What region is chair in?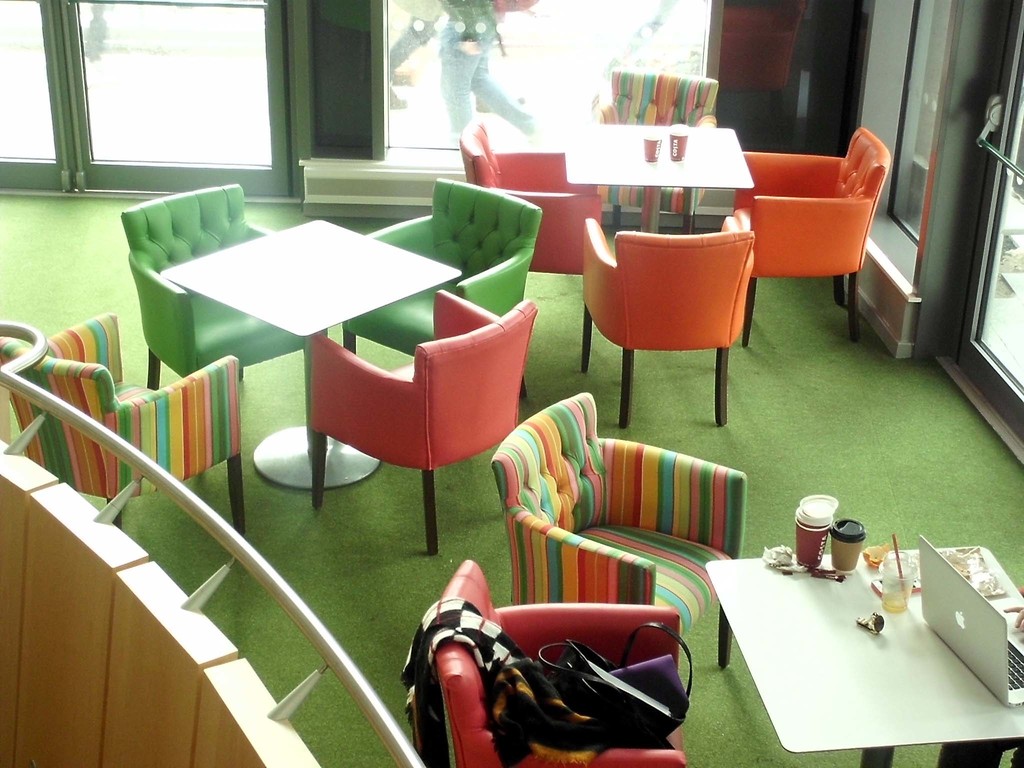
rect(721, 128, 891, 341).
